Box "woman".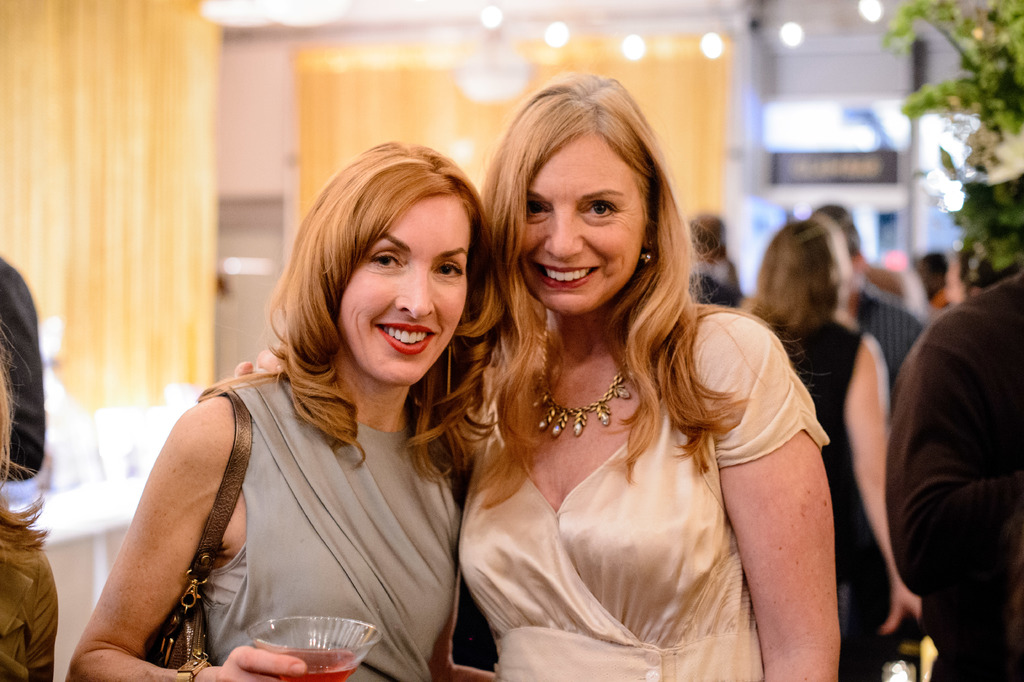
(left=232, top=69, right=841, bottom=681).
